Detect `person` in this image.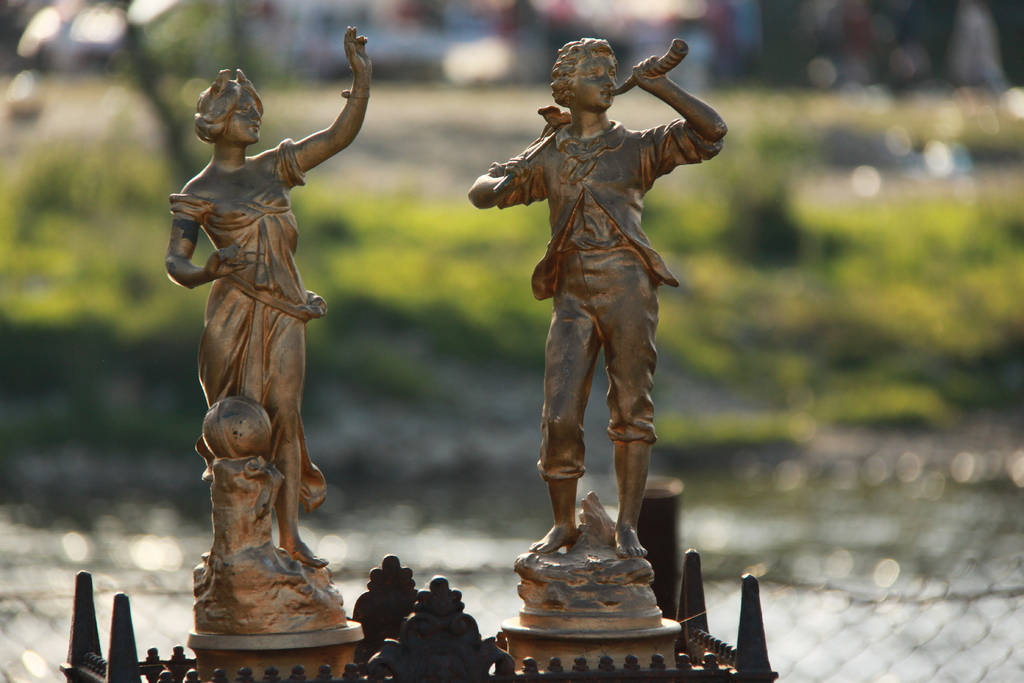
Detection: 165 26 372 575.
